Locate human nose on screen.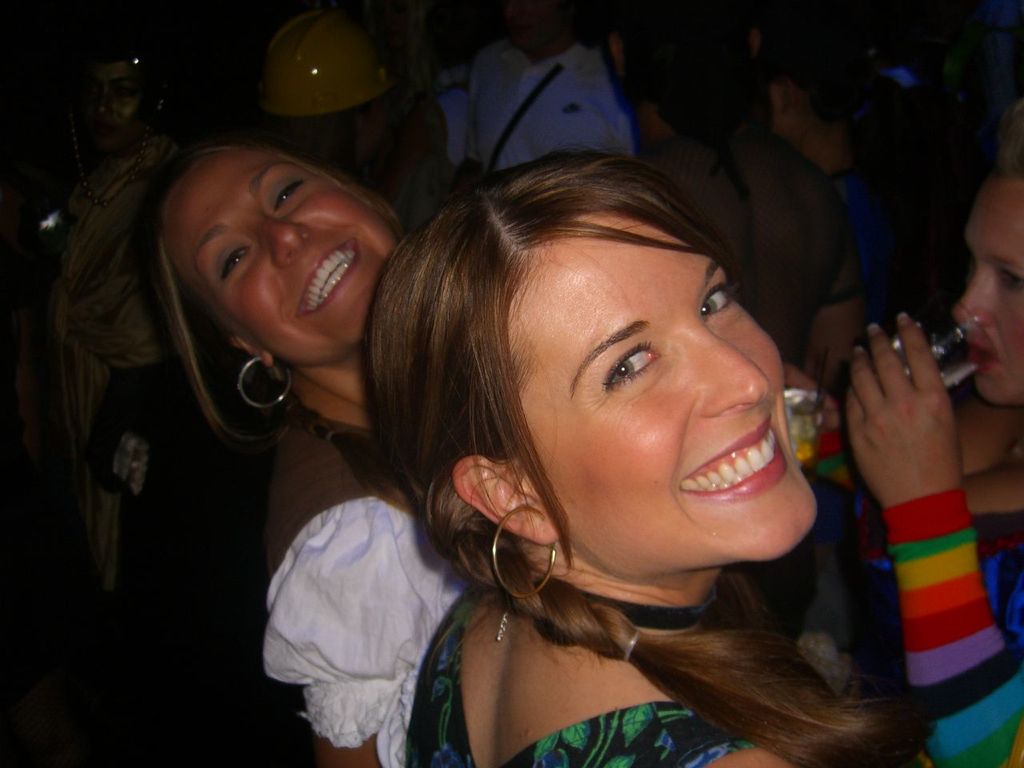
On screen at bbox(91, 87, 110, 113).
